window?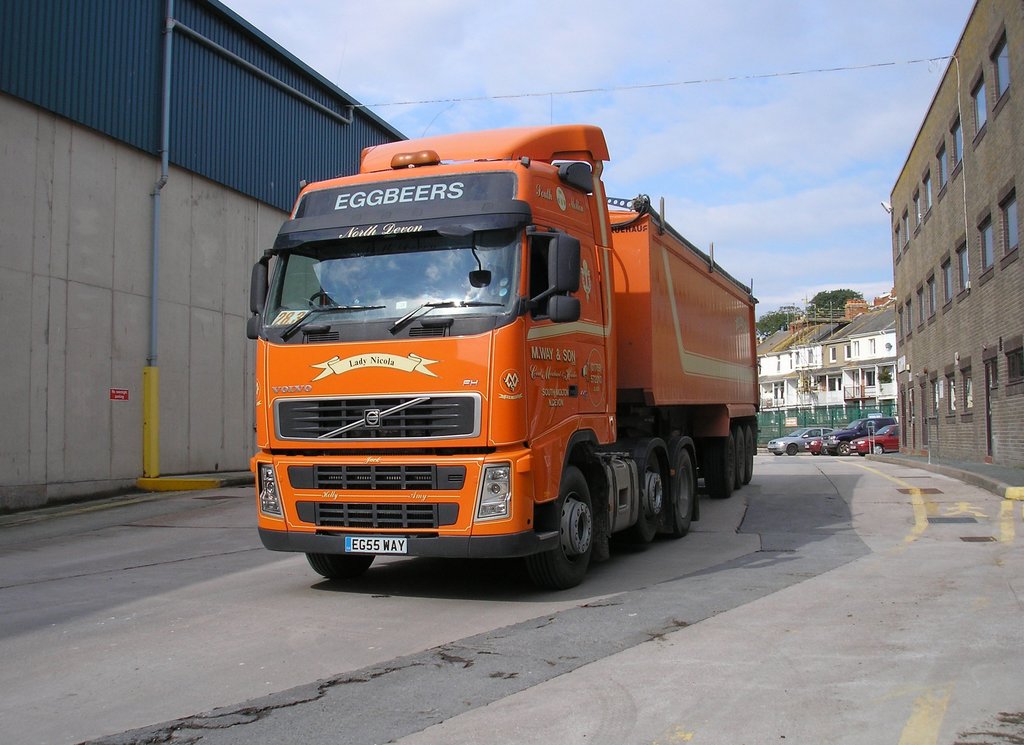
box=[976, 209, 996, 281]
